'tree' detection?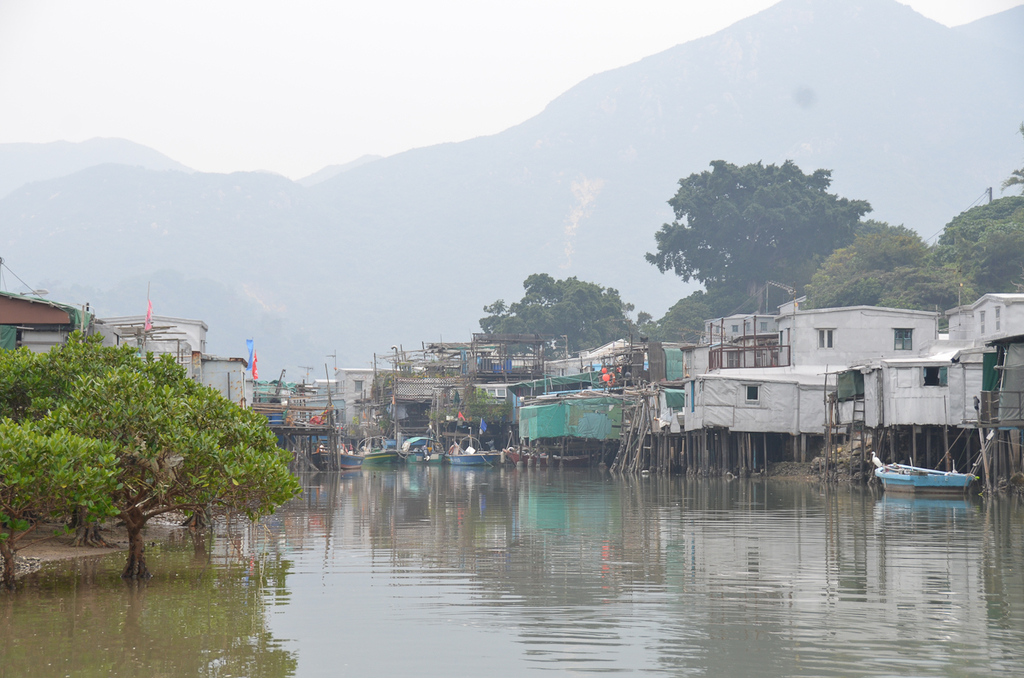
region(642, 158, 872, 314)
